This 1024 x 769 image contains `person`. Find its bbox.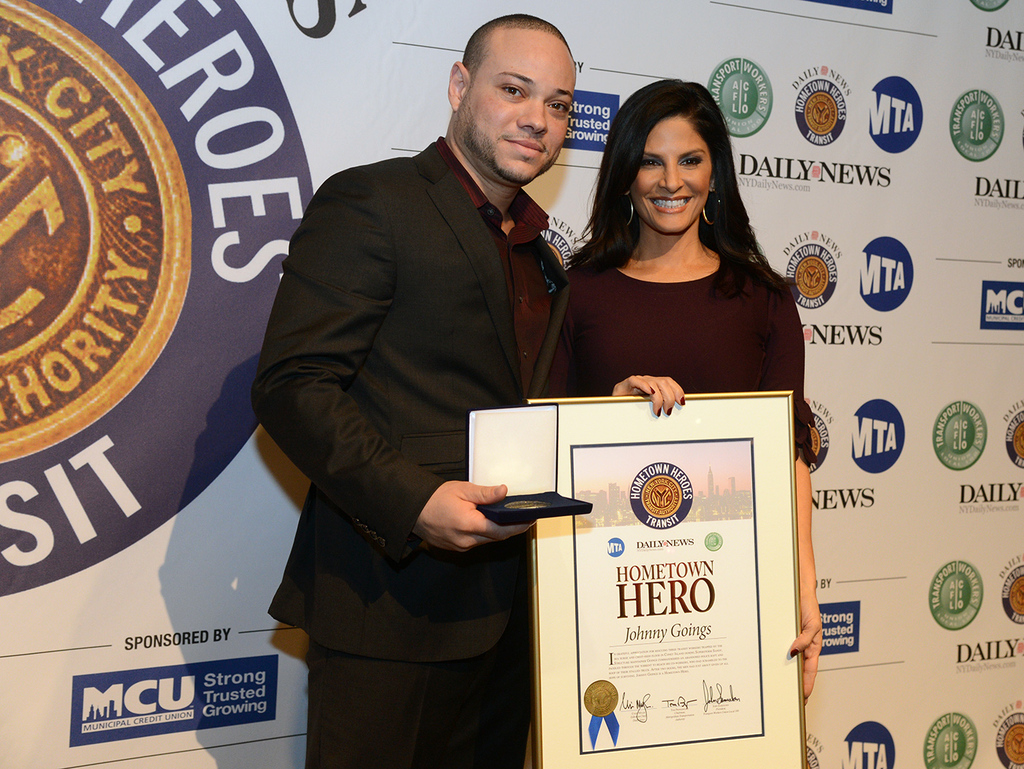
rect(553, 82, 828, 705).
